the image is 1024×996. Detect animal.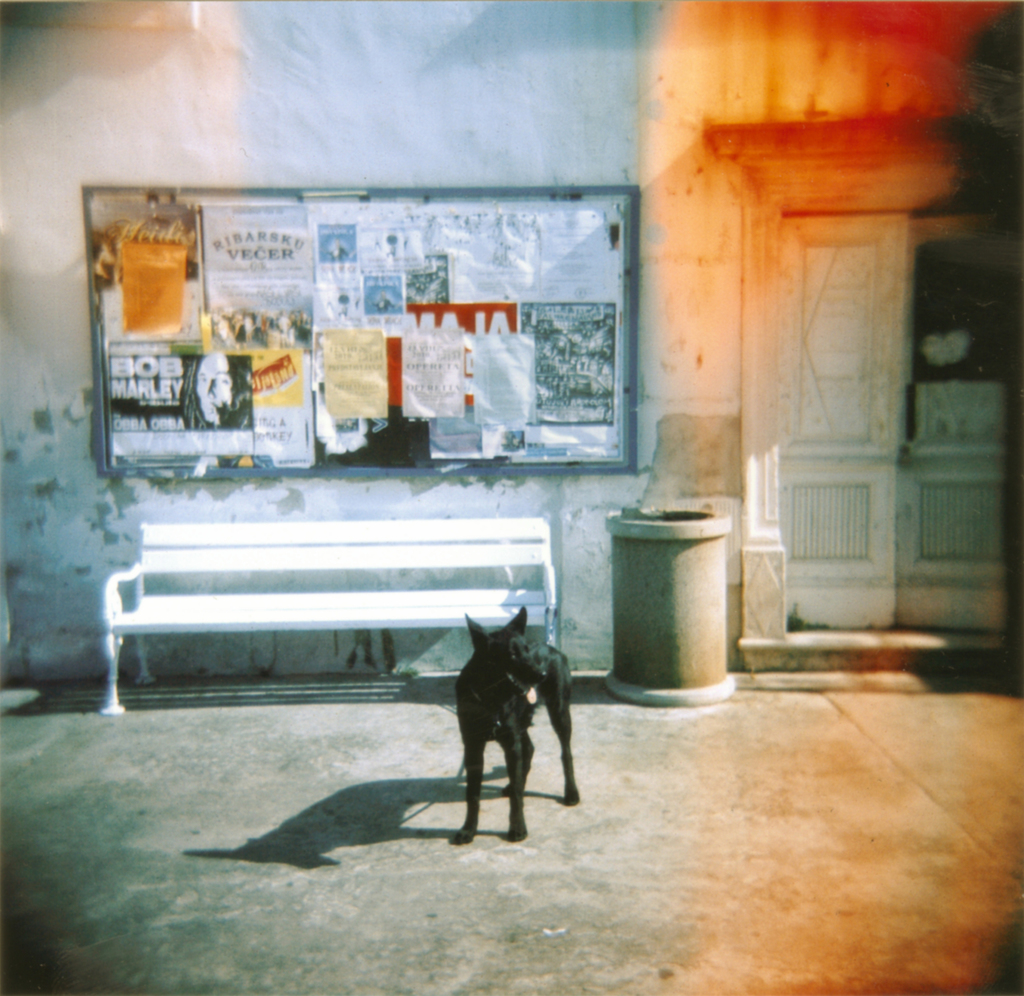
Detection: x1=457, y1=602, x2=588, y2=847.
